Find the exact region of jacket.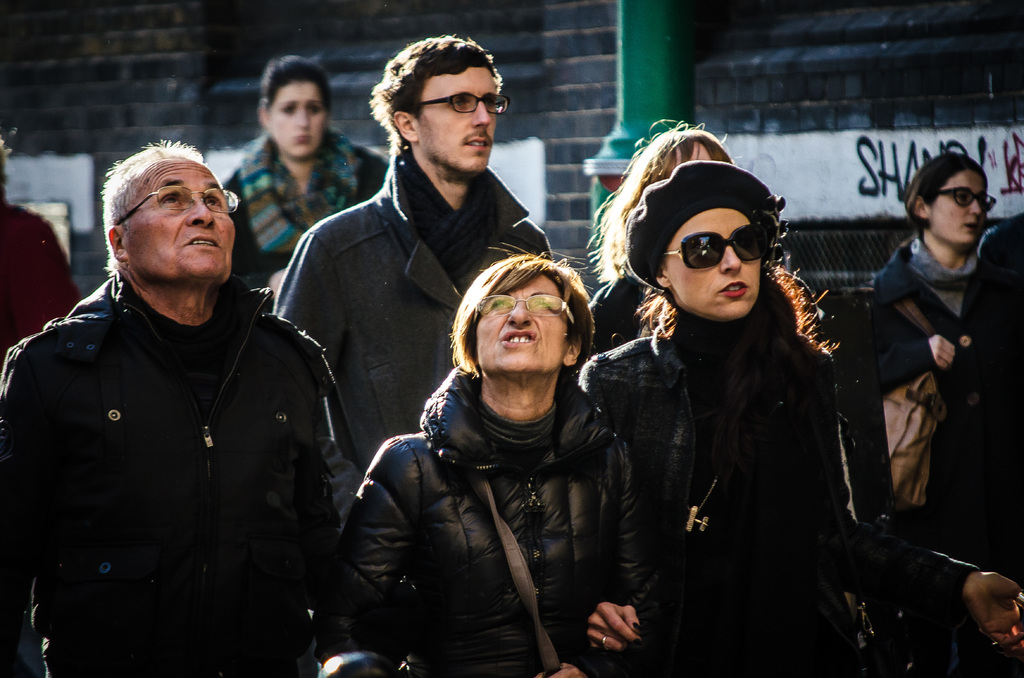
Exact region: left=0, top=265, right=337, bottom=676.
